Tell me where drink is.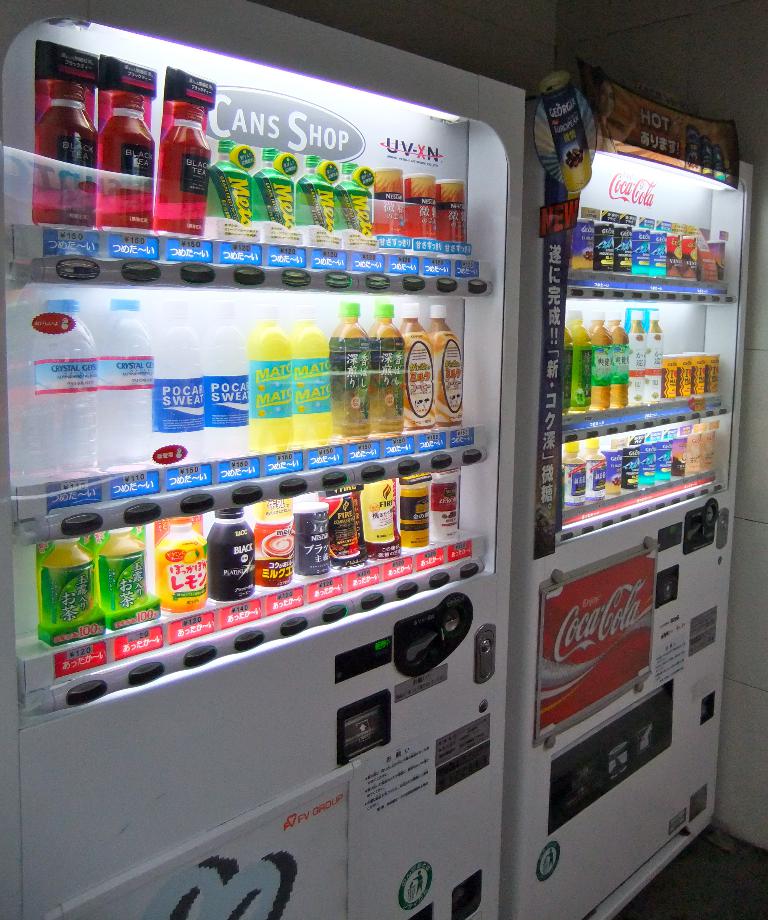
drink is at <box>367,301,405,433</box>.
